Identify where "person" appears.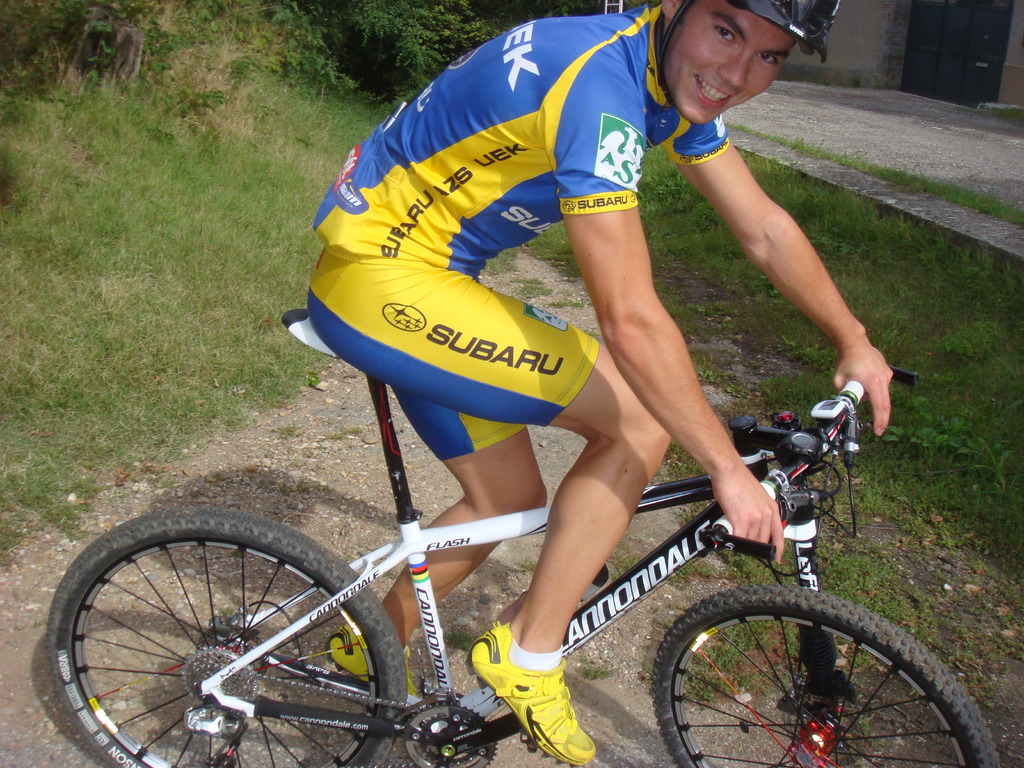
Appears at (301, 0, 900, 767).
